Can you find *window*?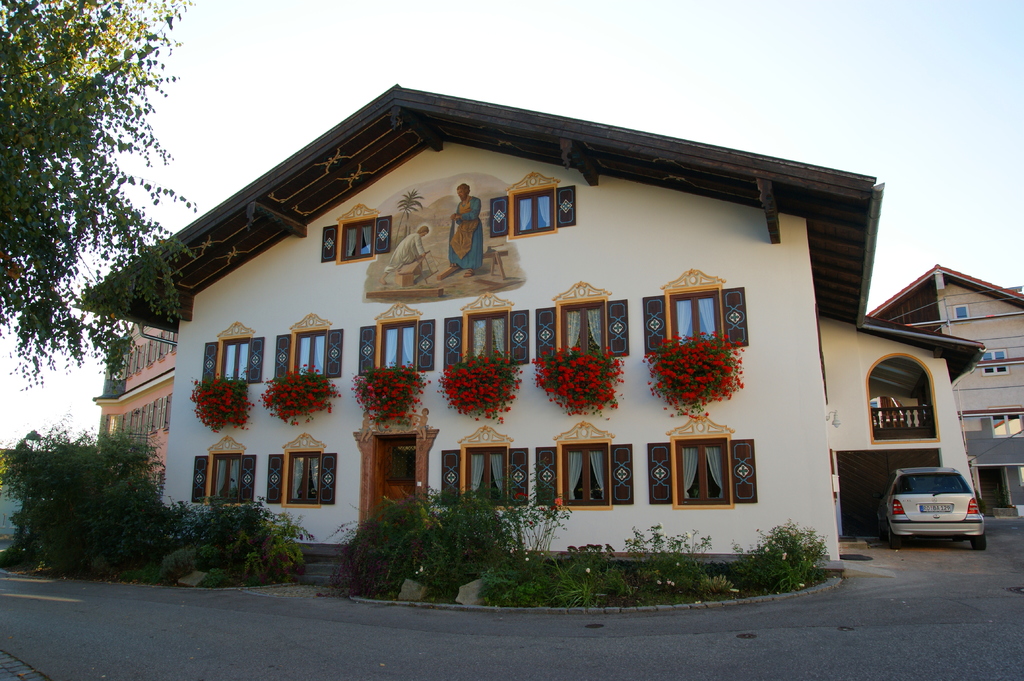
Yes, bounding box: [left=979, top=351, right=1011, bottom=371].
